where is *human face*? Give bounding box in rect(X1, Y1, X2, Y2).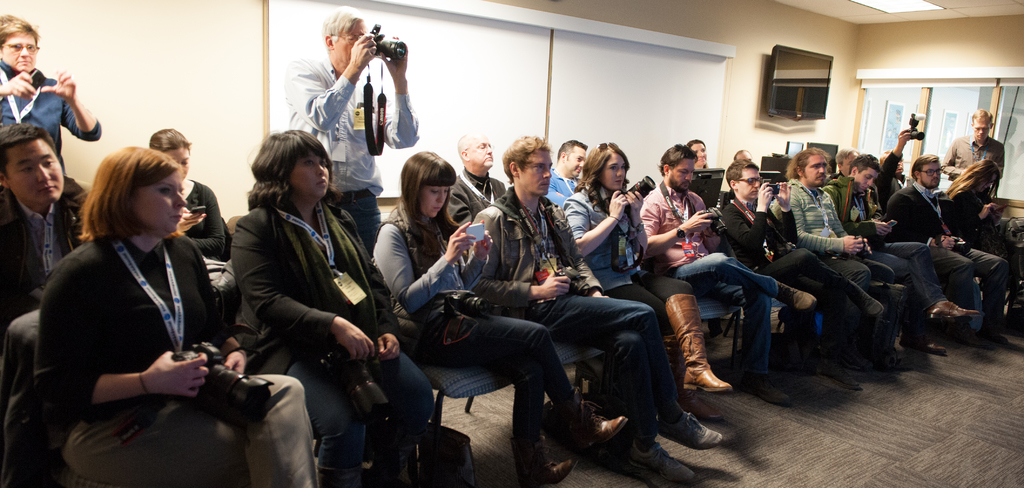
rect(332, 22, 367, 72).
